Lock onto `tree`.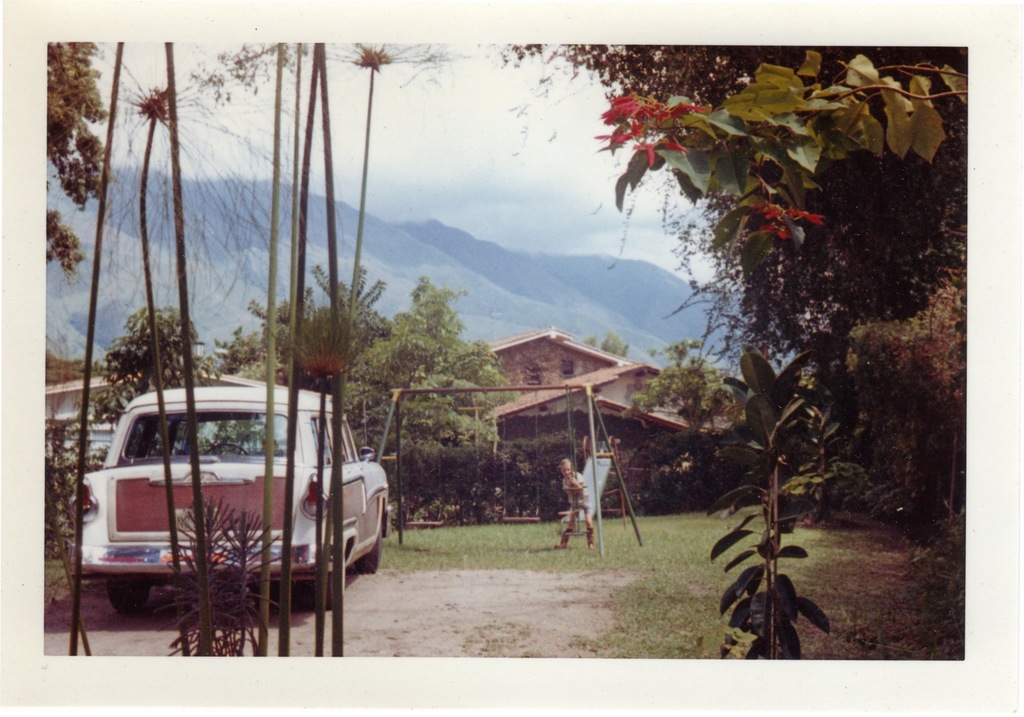
Locked: x1=47 y1=38 x2=110 y2=285.
